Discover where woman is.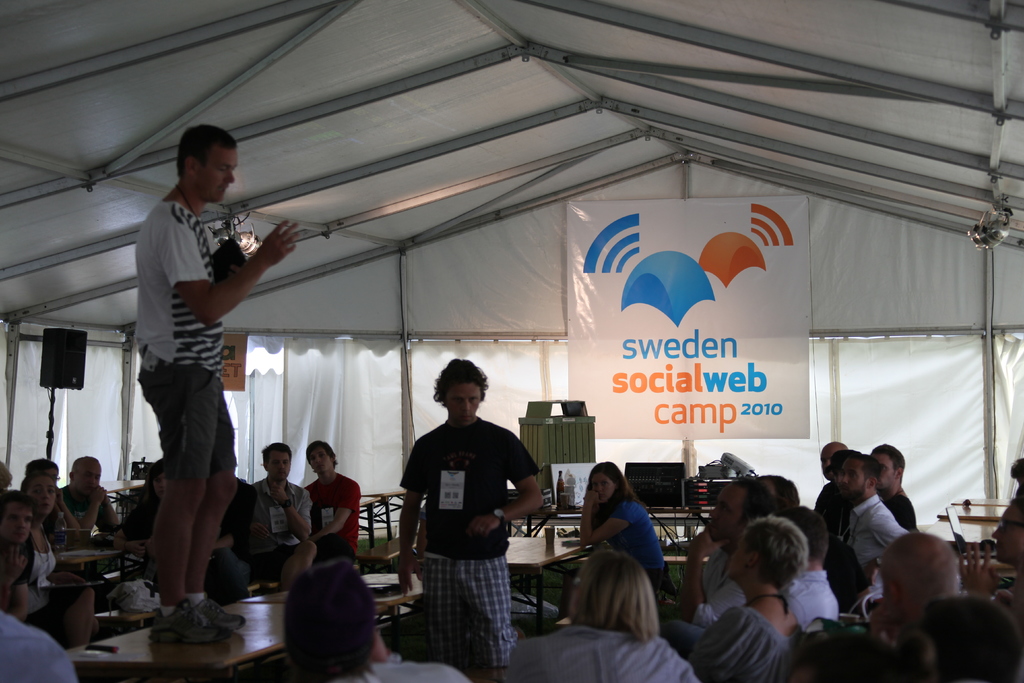
Discovered at 562/465/678/595.
